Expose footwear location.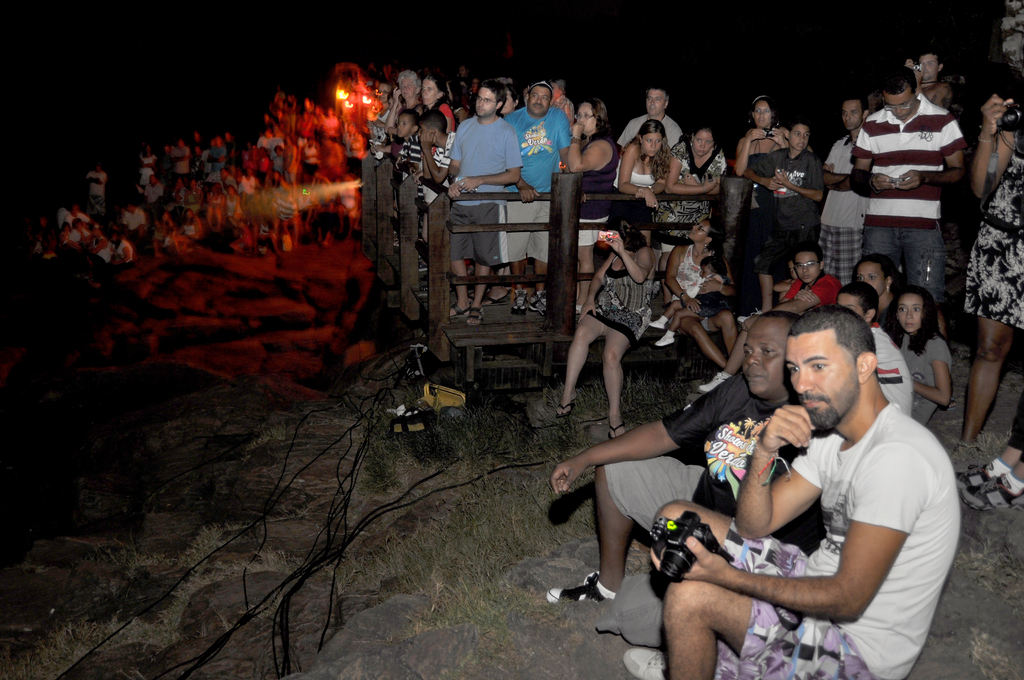
Exposed at Rect(555, 396, 575, 417).
